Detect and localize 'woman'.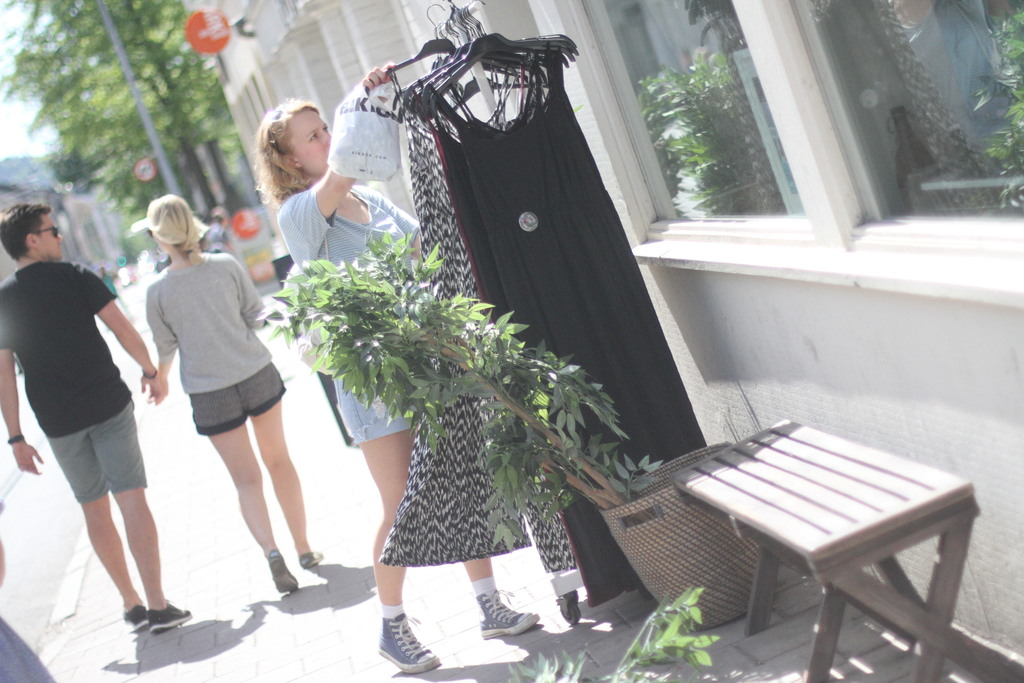
Localized at 141, 188, 337, 609.
